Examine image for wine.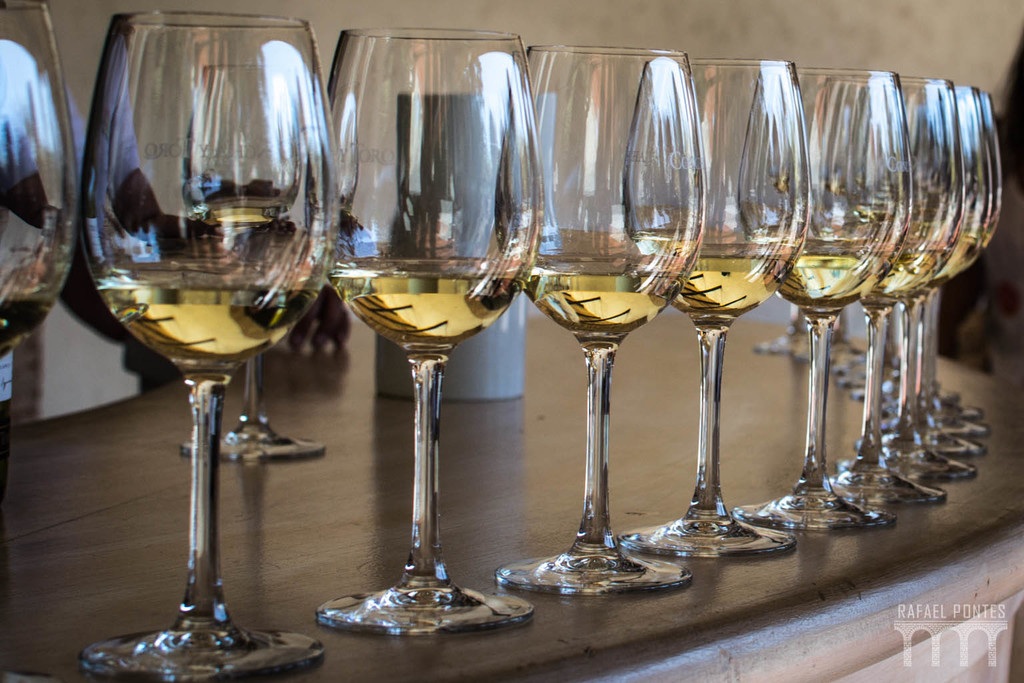
Examination result: 93, 253, 321, 379.
